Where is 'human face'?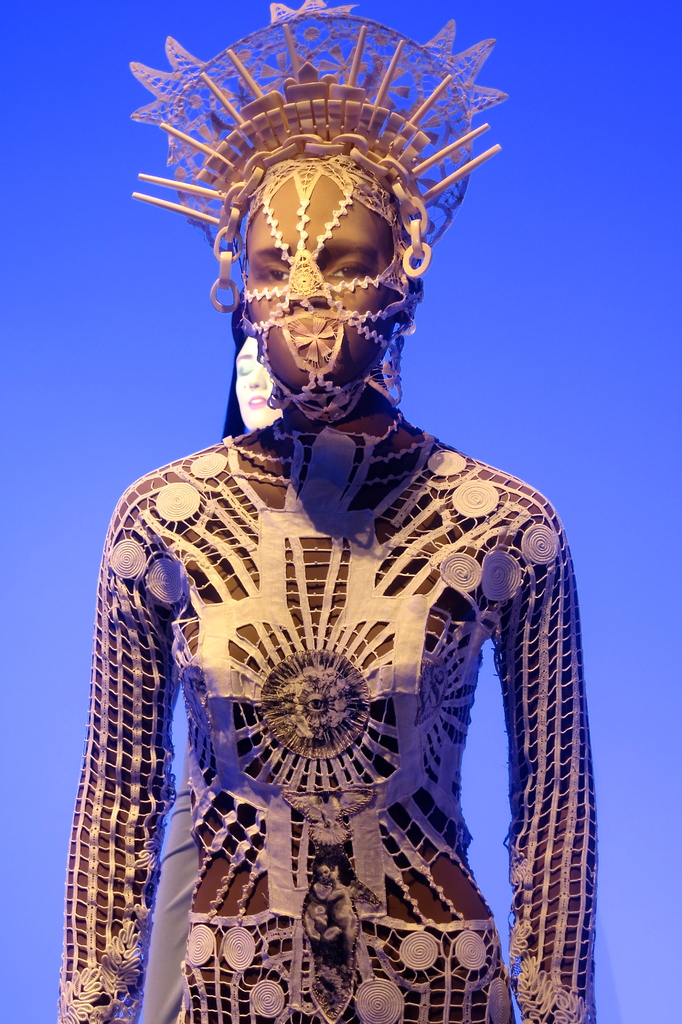
253, 180, 409, 397.
